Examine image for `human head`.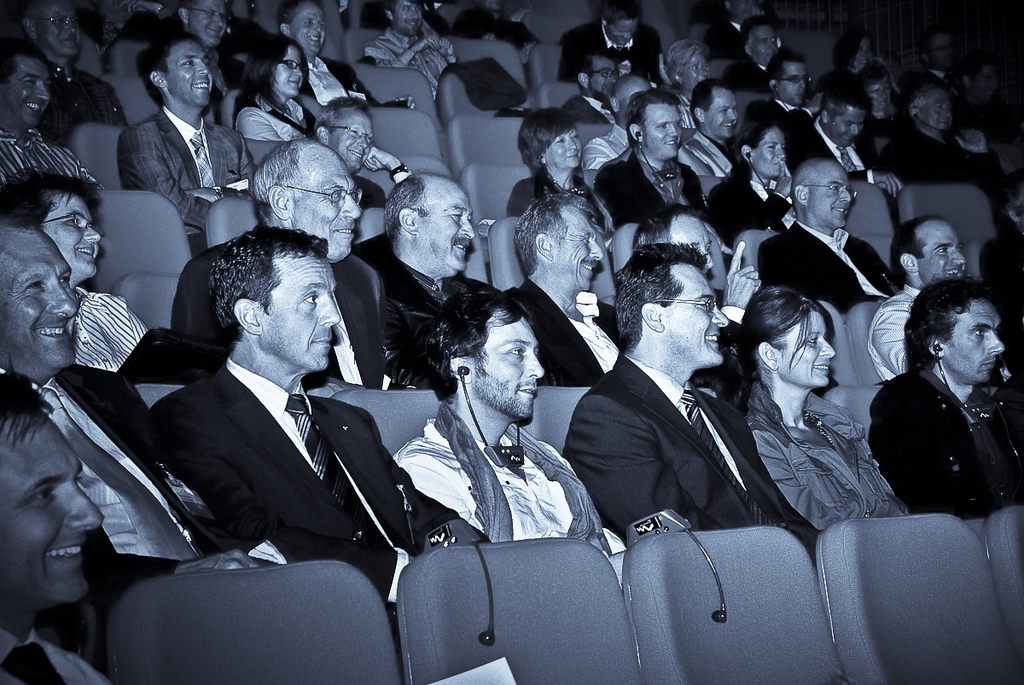
Examination result: <box>514,107,584,171</box>.
